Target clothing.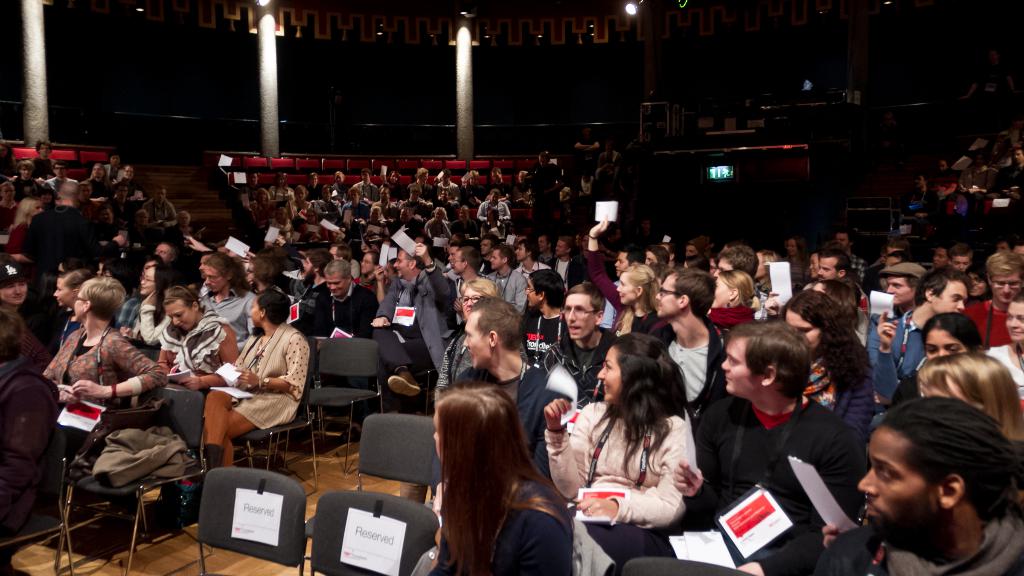
Target region: region(977, 64, 1011, 124).
